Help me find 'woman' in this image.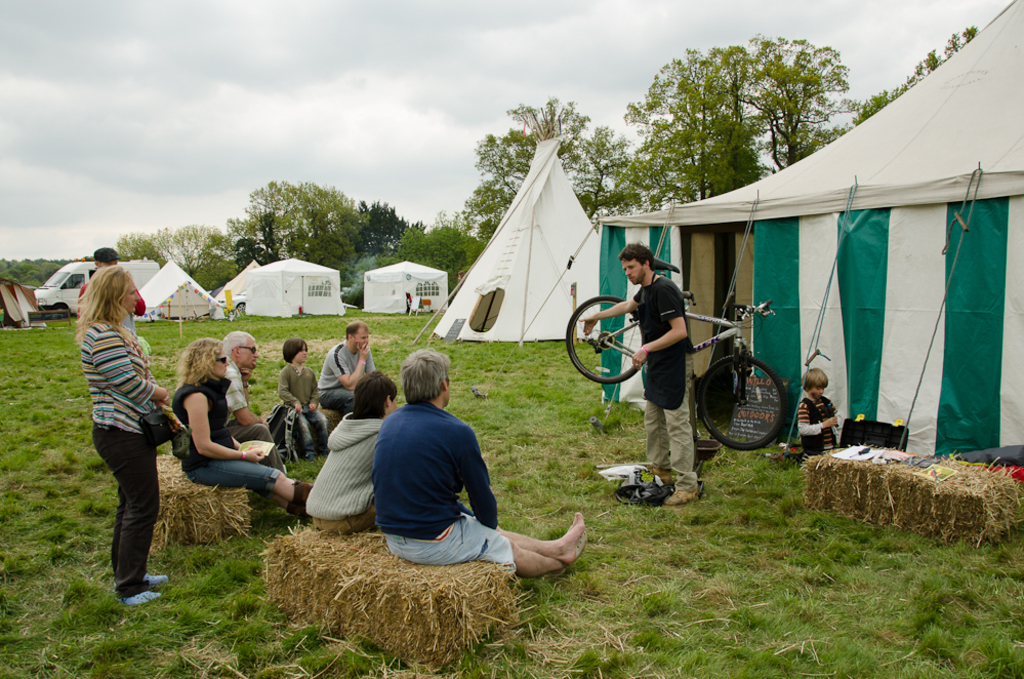
Found it: <region>170, 340, 314, 520</region>.
